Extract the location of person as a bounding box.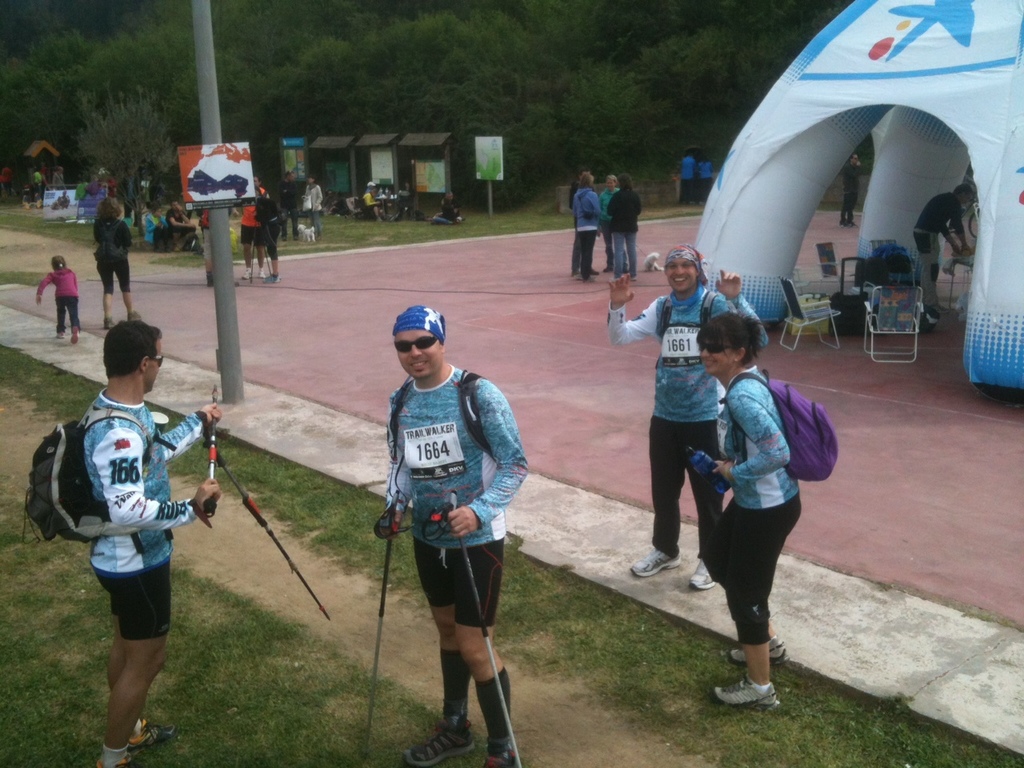
{"x1": 119, "y1": 167, "x2": 145, "y2": 226}.
